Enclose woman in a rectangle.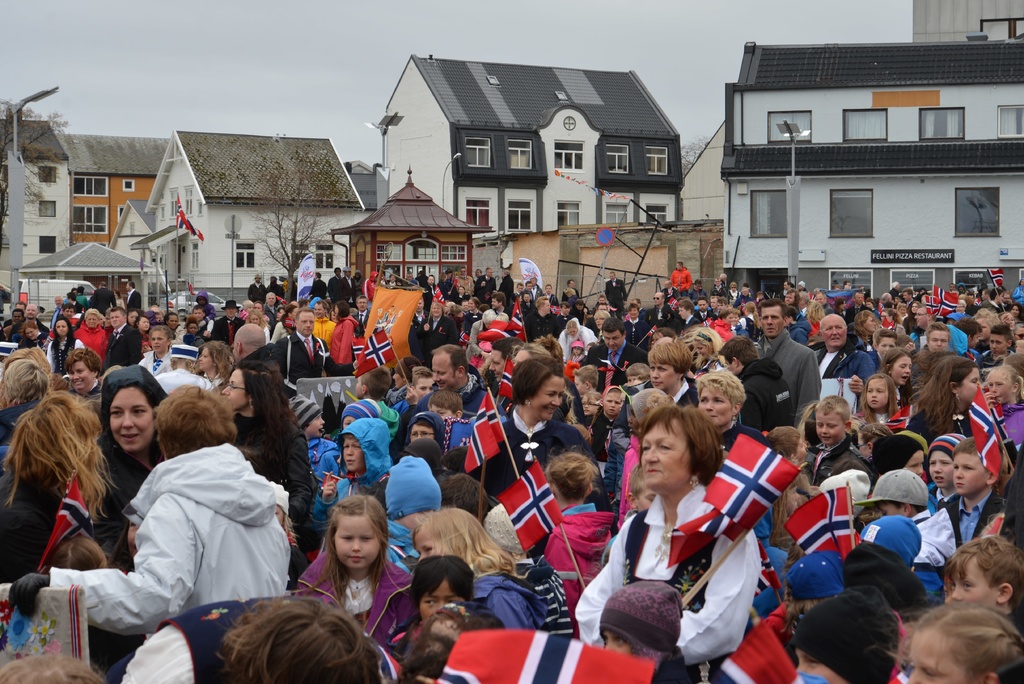
<region>136, 322, 174, 388</region>.
